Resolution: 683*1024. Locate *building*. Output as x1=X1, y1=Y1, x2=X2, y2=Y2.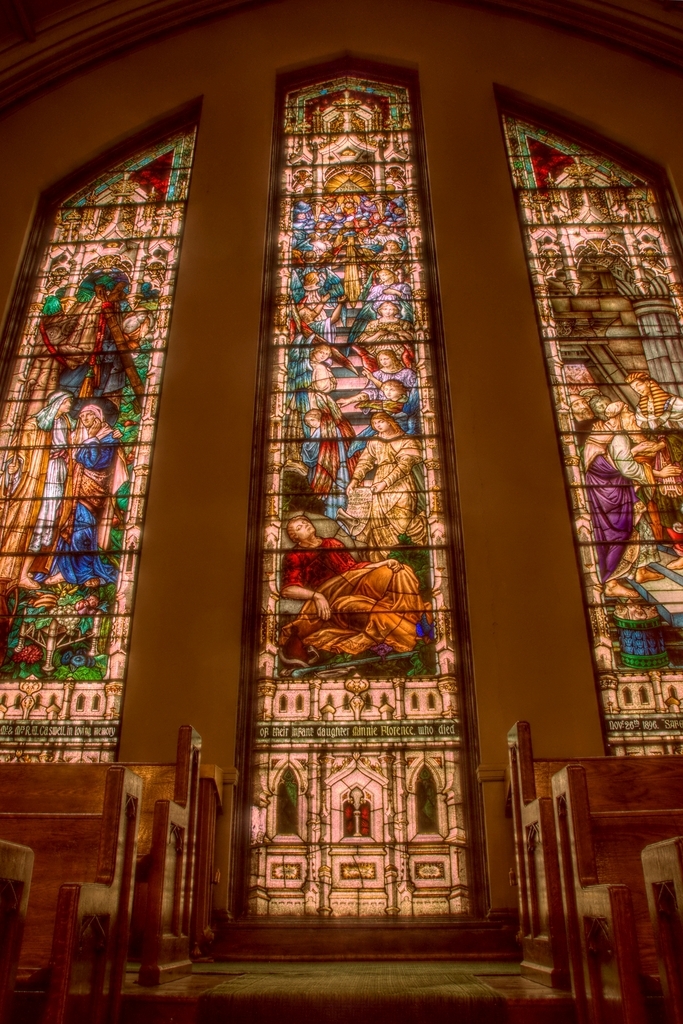
x1=0, y1=0, x2=682, y2=1023.
